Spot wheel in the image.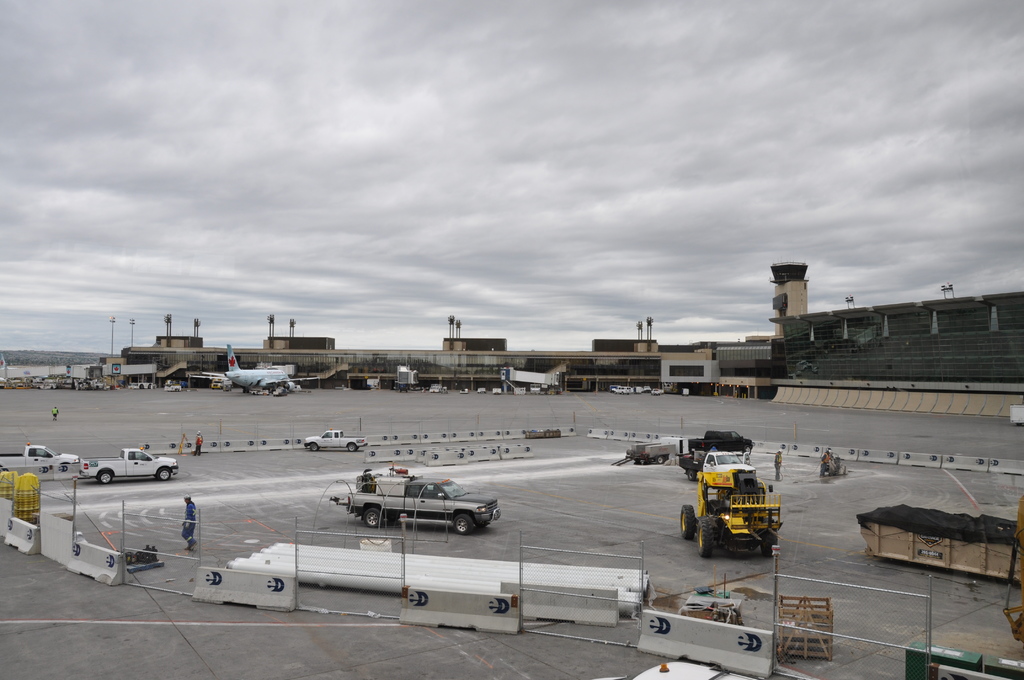
wheel found at select_region(698, 517, 714, 552).
